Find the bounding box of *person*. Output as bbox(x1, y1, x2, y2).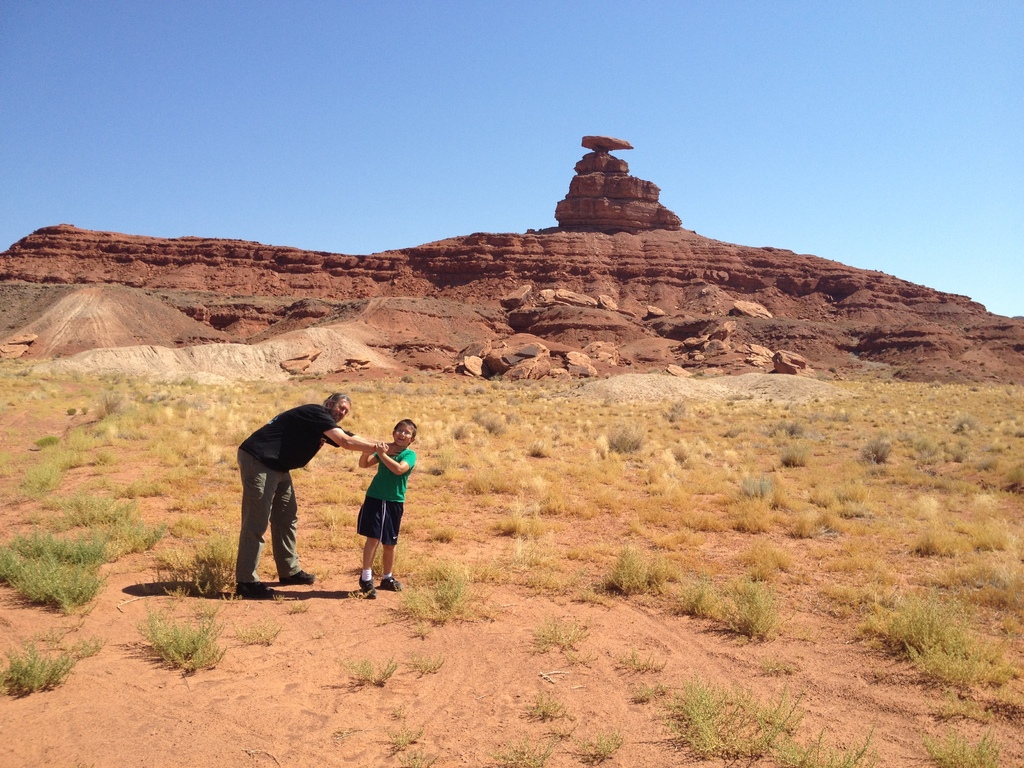
bbox(338, 410, 405, 604).
